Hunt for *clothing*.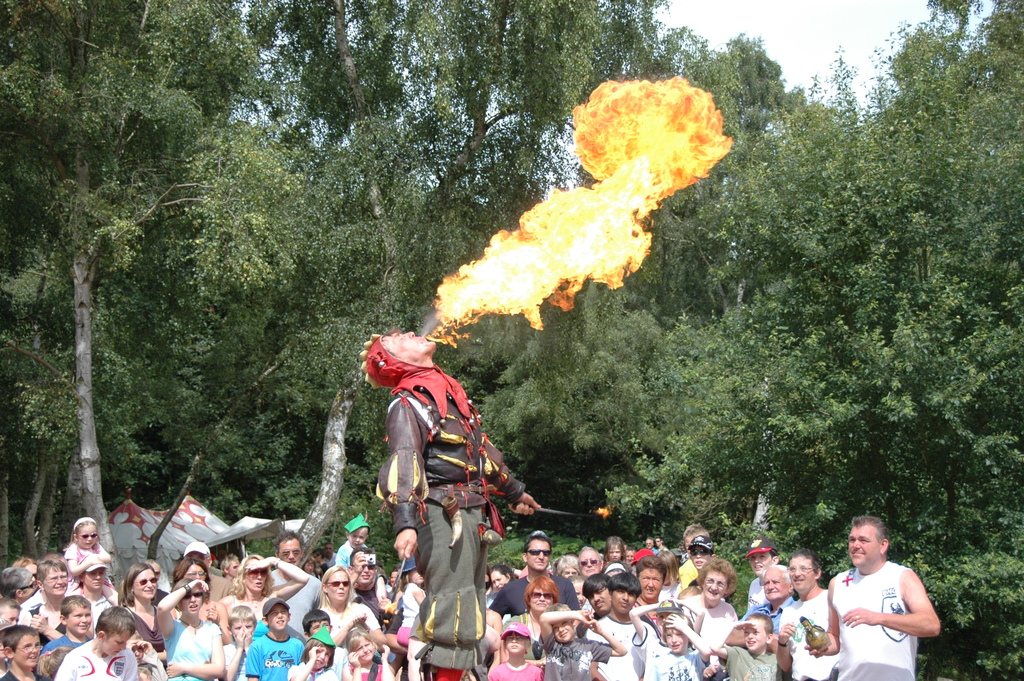
Hunted down at {"x1": 717, "y1": 645, "x2": 781, "y2": 679}.
